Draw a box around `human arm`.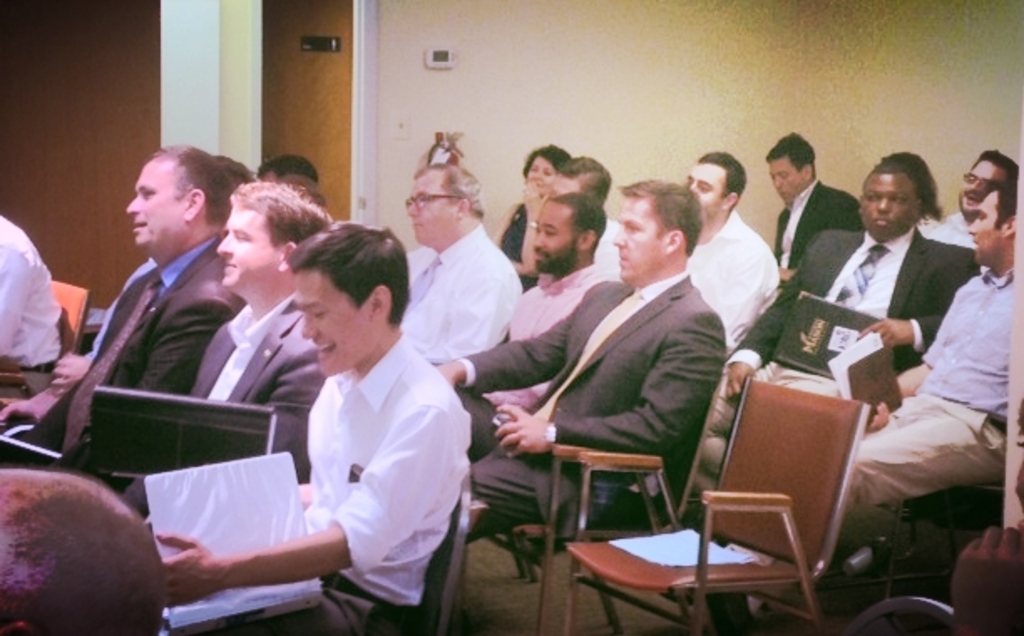
l=716, t=246, r=778, b=358.
